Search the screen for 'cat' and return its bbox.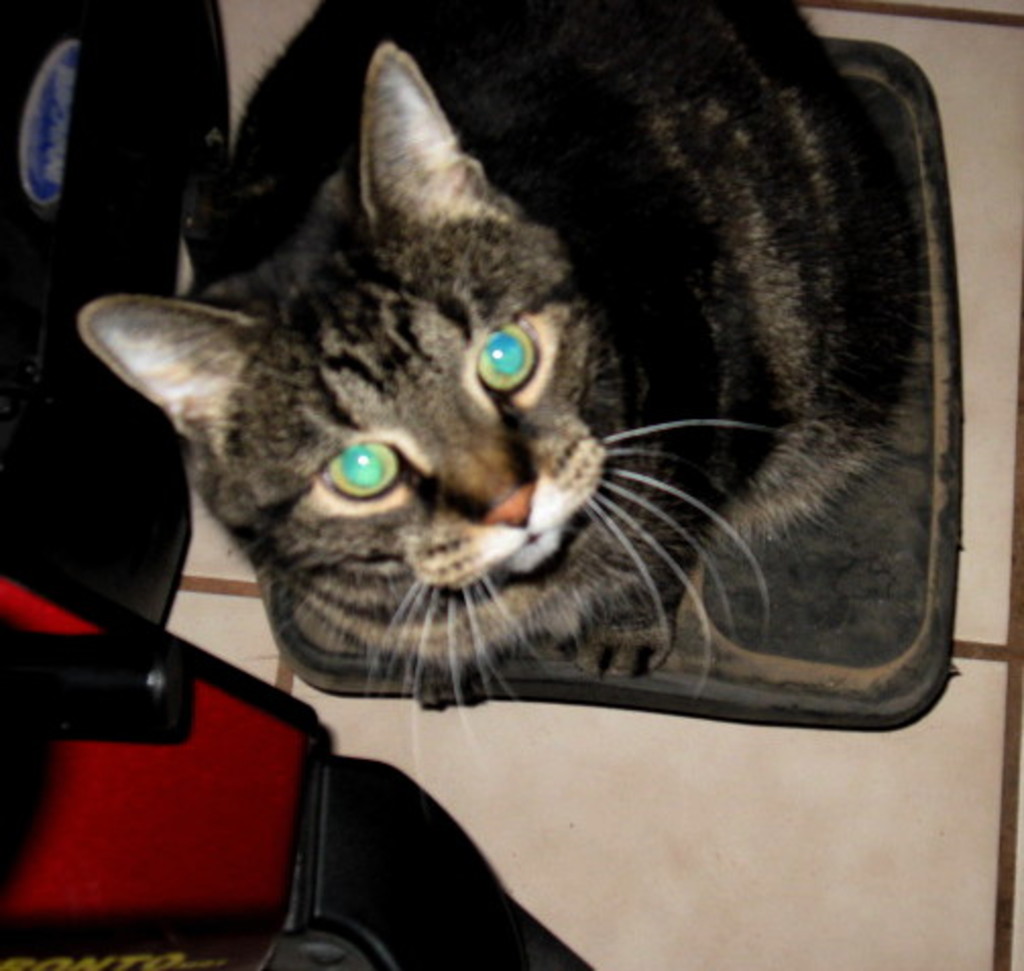
Found: 69 4 918 936.
